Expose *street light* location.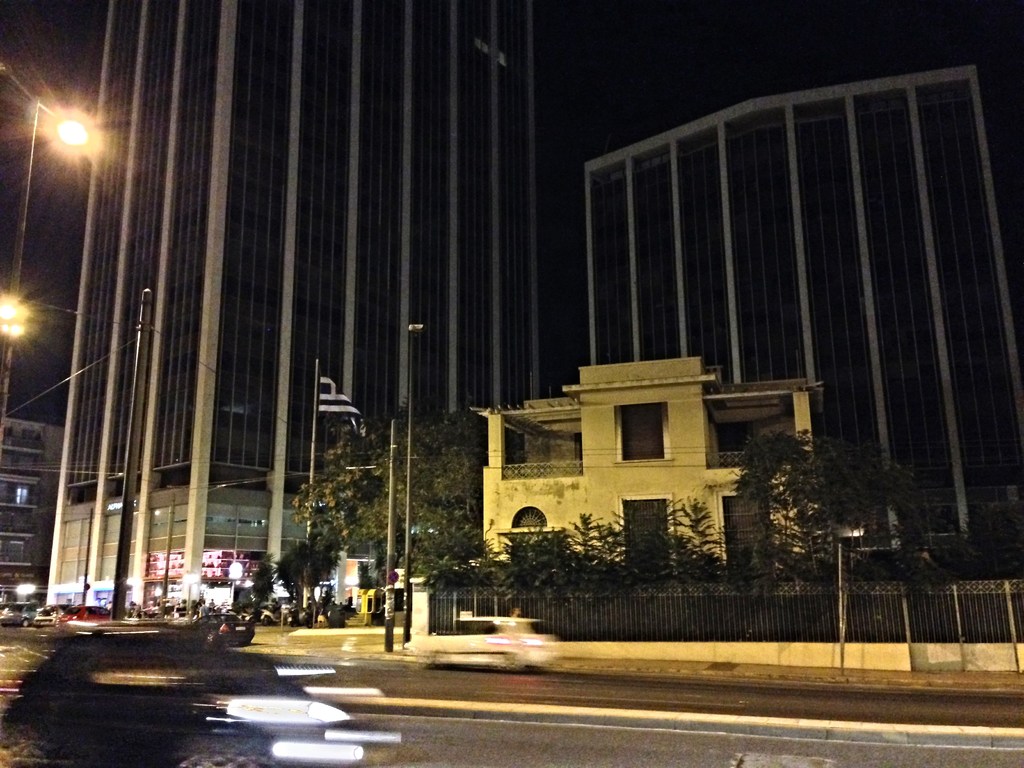
Exposed at <box>13,580,34,607</box>.
